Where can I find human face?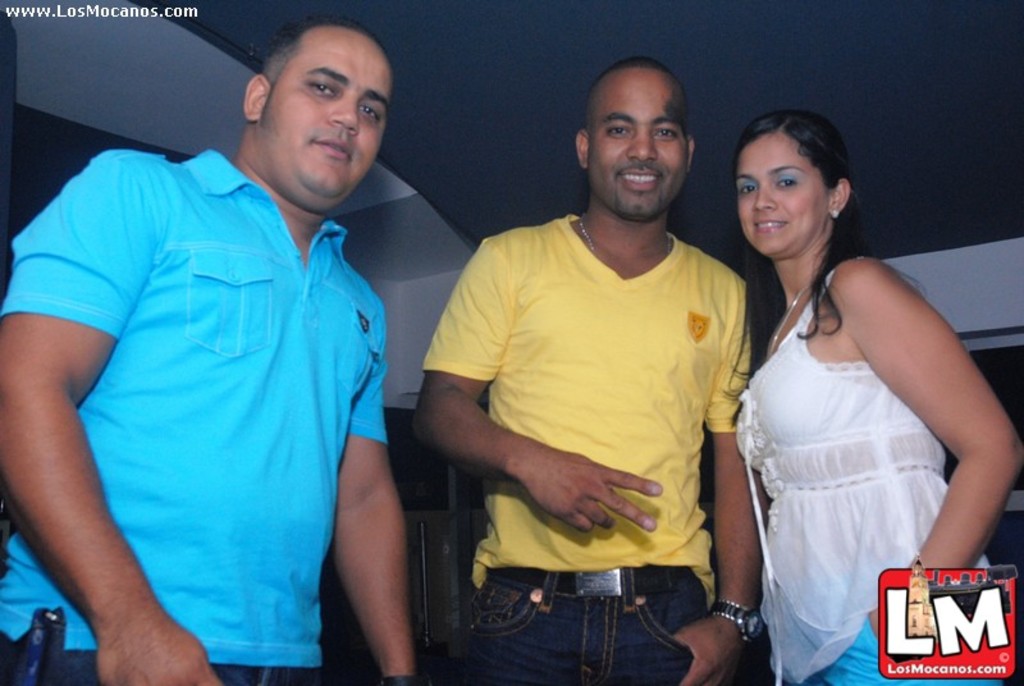
You can find it at (x1=265, y1=23, x2=396, y2=211).
